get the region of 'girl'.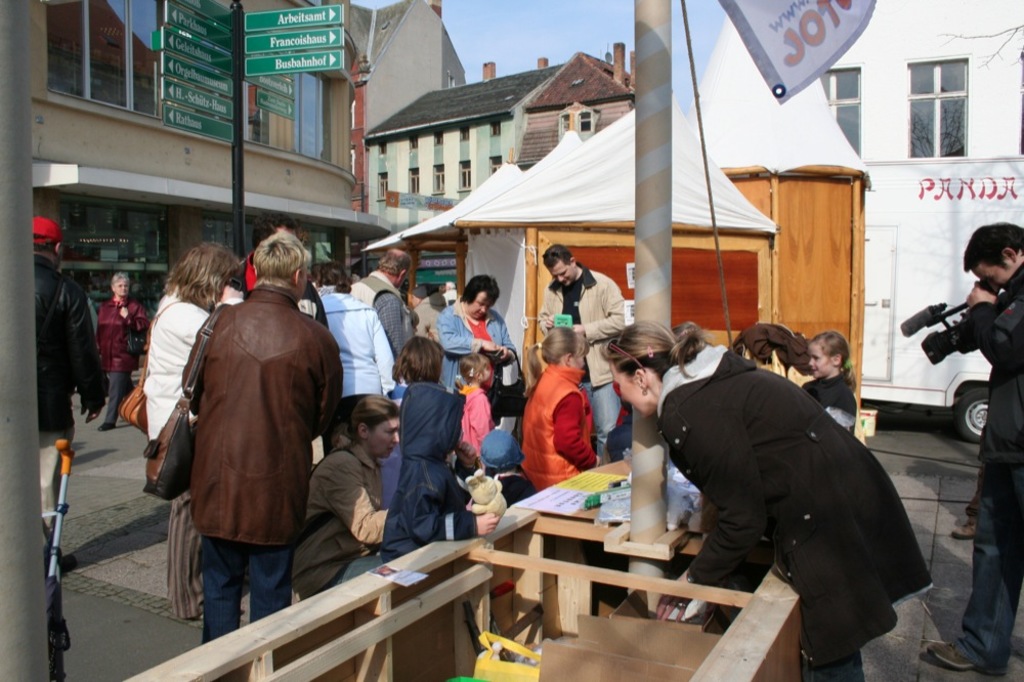
799:329:857:436.
